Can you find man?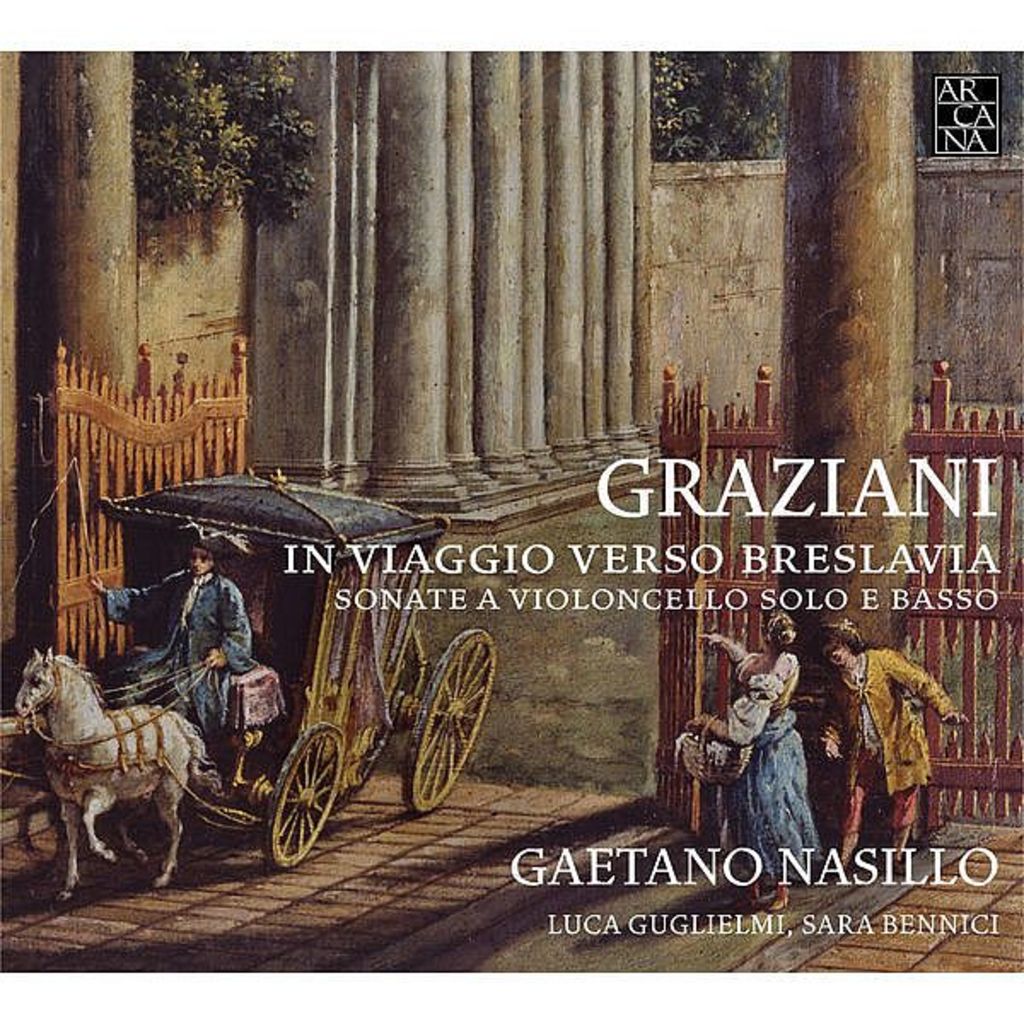
Yes, bounding box: box=[817, 611, 964, 876].
